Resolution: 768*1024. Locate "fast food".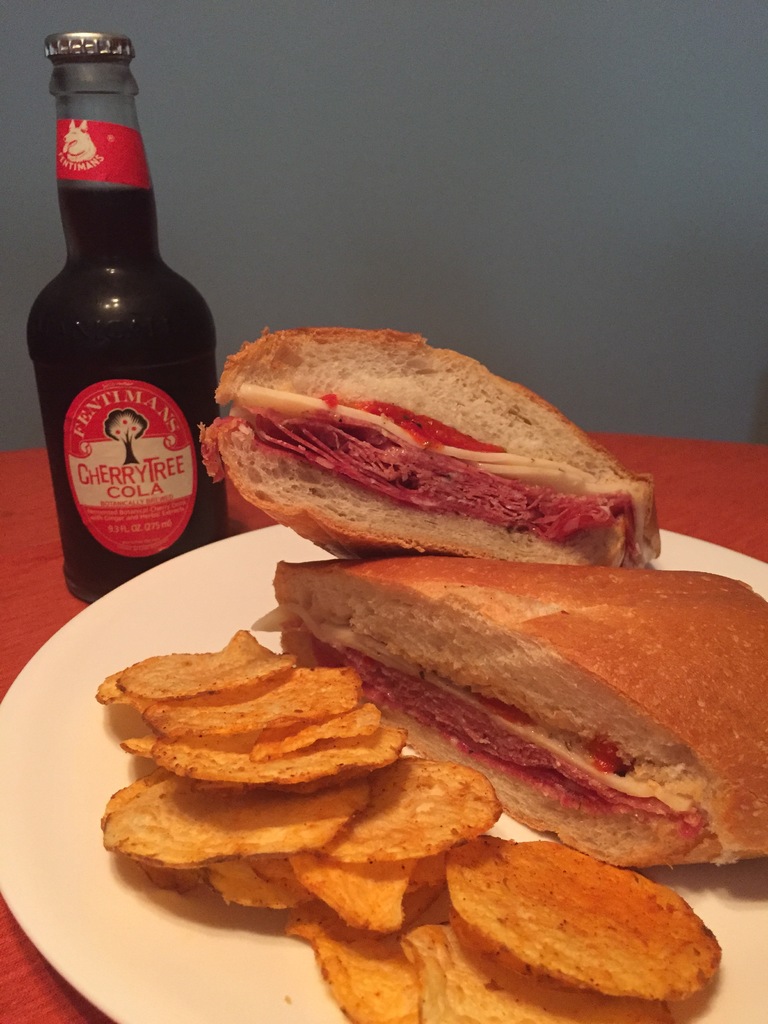
206, 314, 650, 560.
